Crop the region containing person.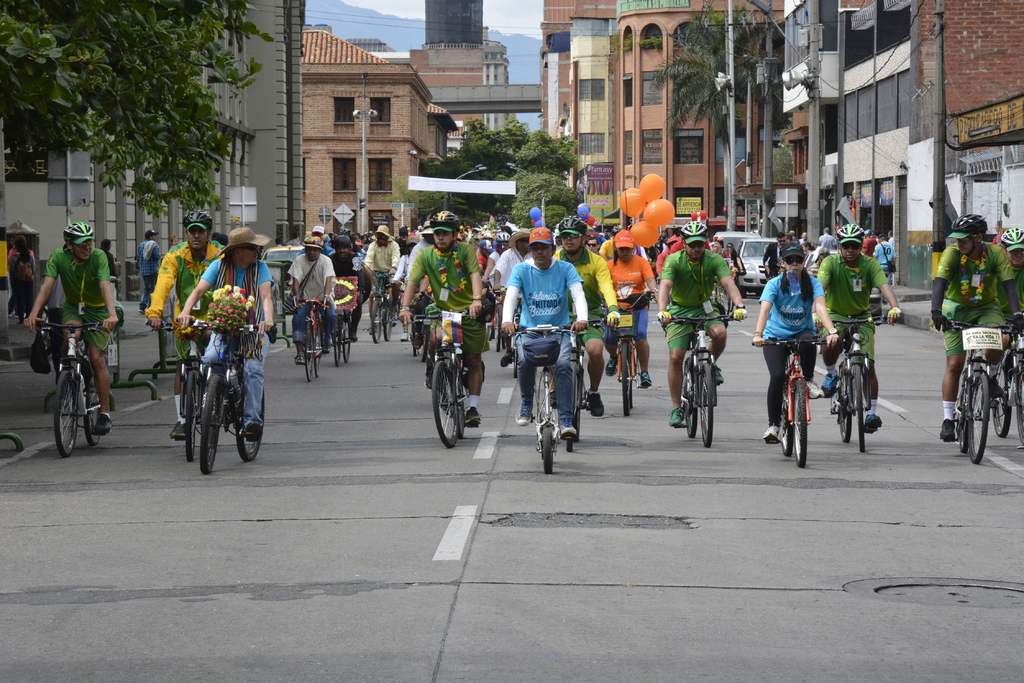
Crop region: Rect(136, 232, 161, 313).
